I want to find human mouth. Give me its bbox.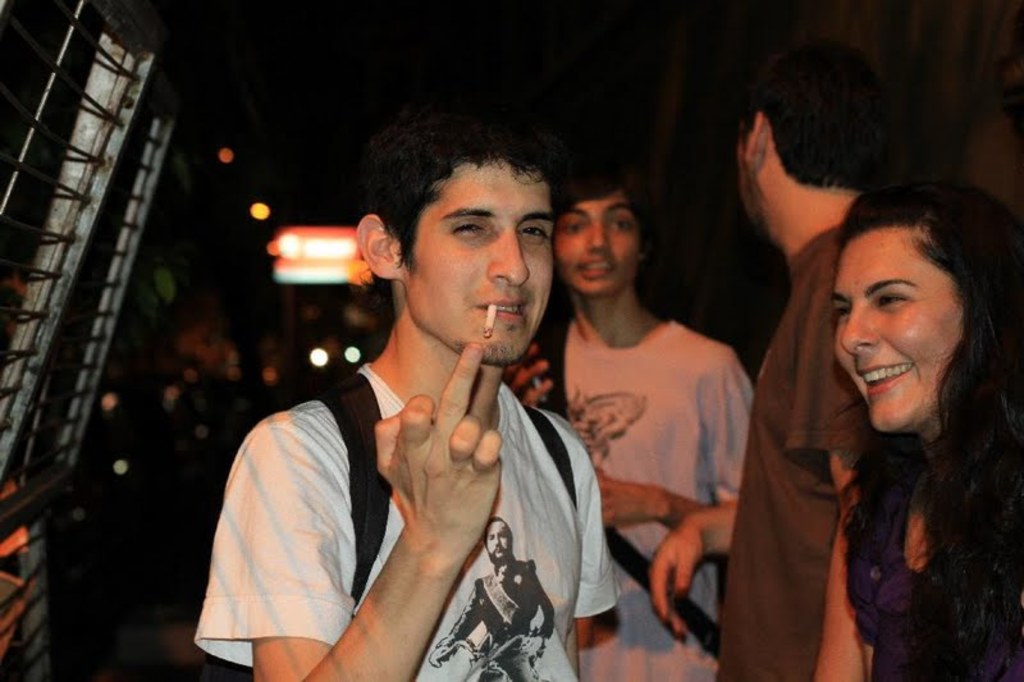
x1=855, y1=361, x2=911, y2=407.
